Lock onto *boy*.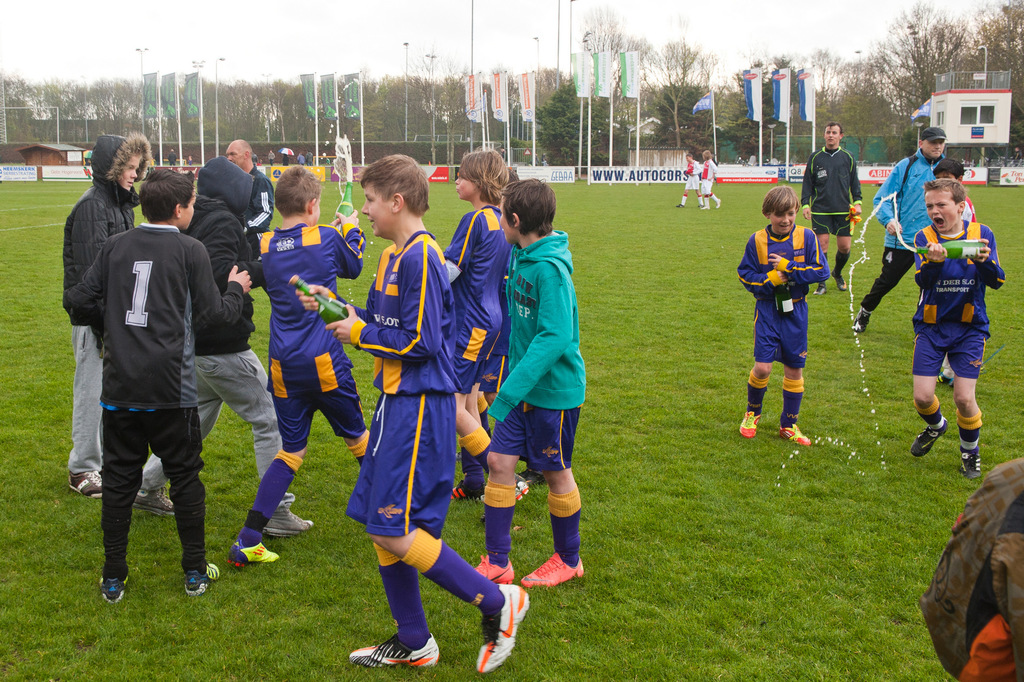
Locked: (x1=64, y1=165, x2=254, y2=599).
